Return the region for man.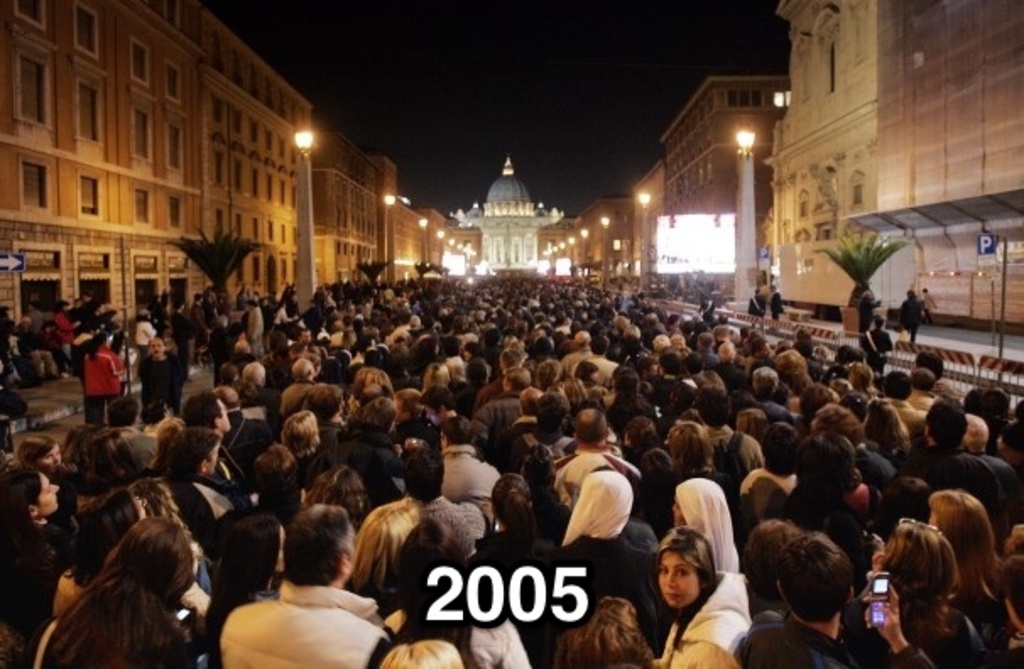
[204, 527, 395, 668].
